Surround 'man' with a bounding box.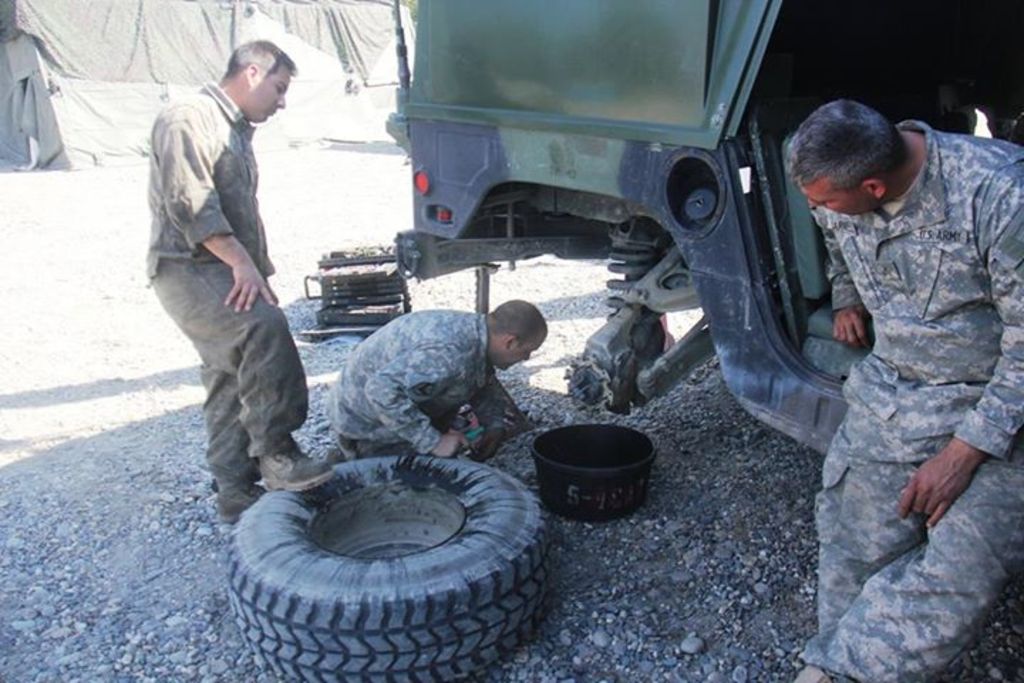
[x1=317, y1=299, x2=546, y2=467].
